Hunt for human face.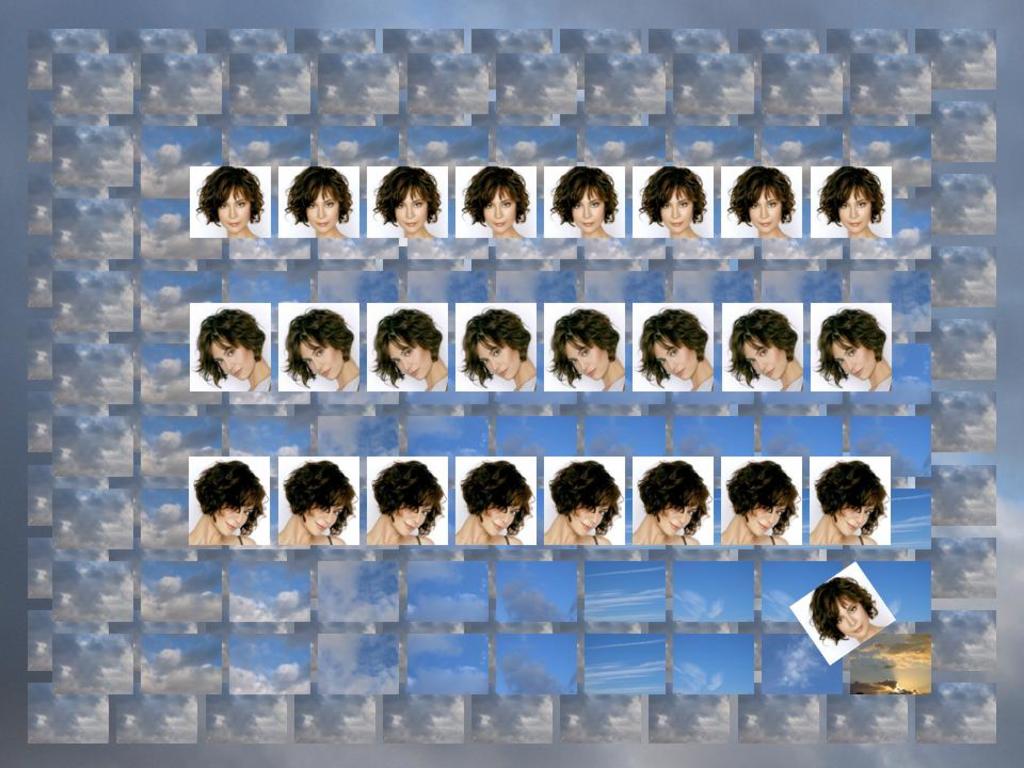
Hunted down at 842 505 878 527.
